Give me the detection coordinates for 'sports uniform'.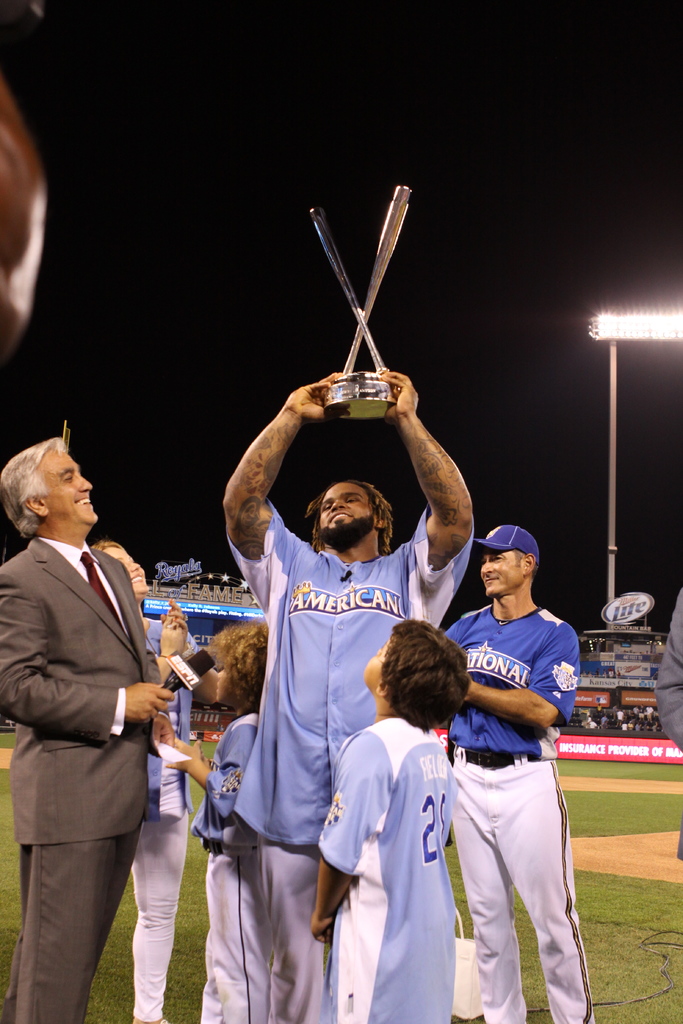
{"x1": 230, "y1": 497, "x2": 471, "y2": 1023}.
